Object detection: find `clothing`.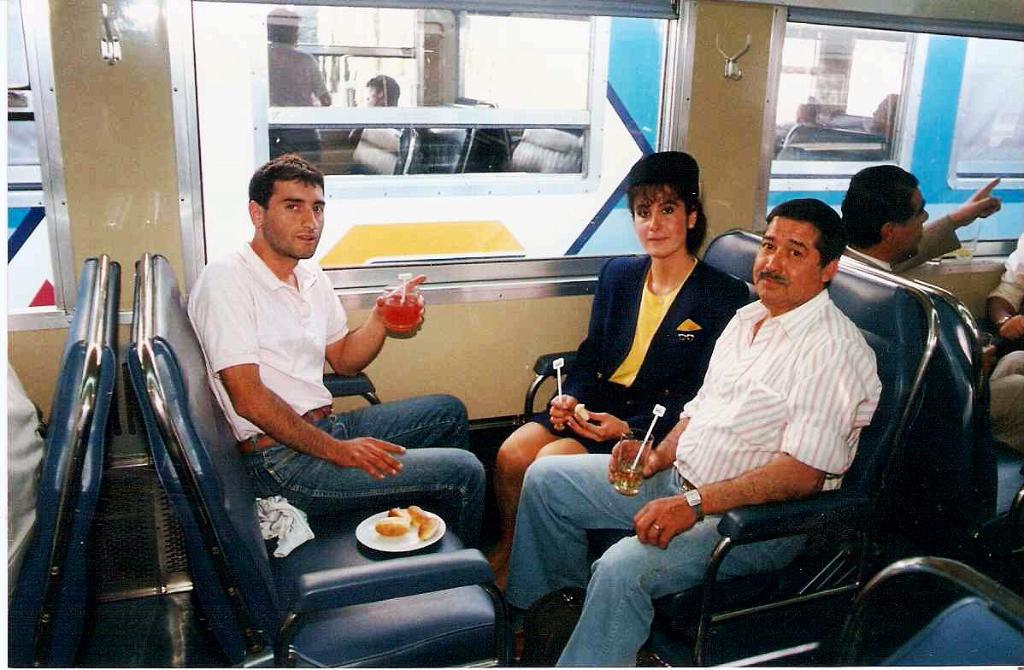
select_region(830, 217, 948, 281).
